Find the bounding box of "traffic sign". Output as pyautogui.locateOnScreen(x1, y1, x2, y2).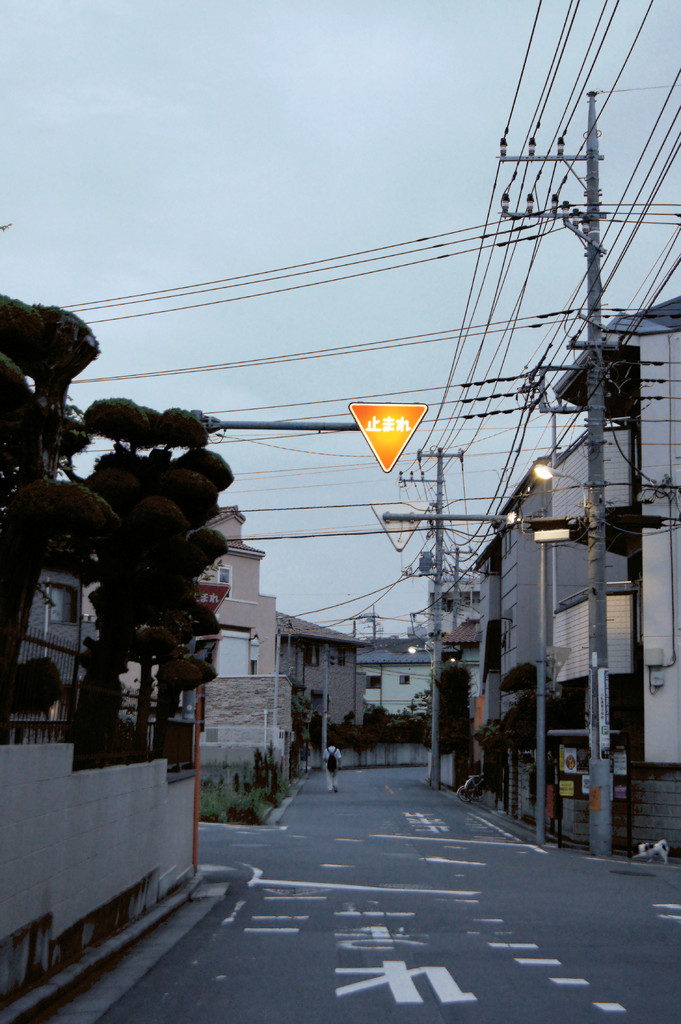
pyautogui.locateOnScreen(346, 404, 426, 476).
